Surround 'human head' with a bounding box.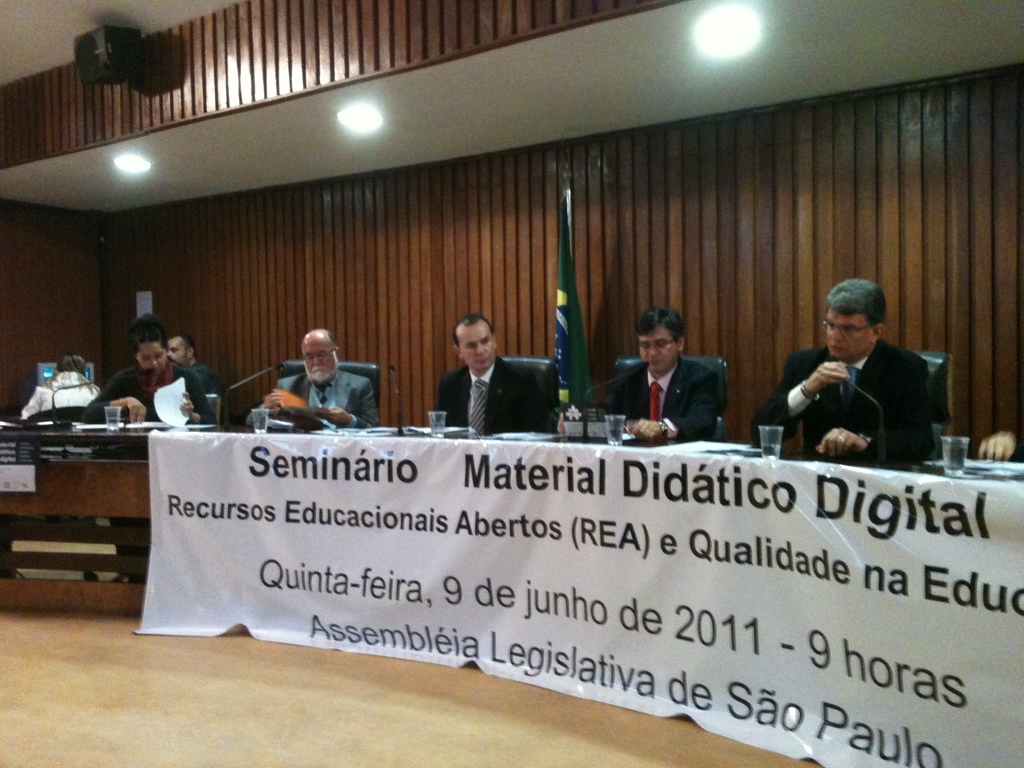
298/331/341/387.
